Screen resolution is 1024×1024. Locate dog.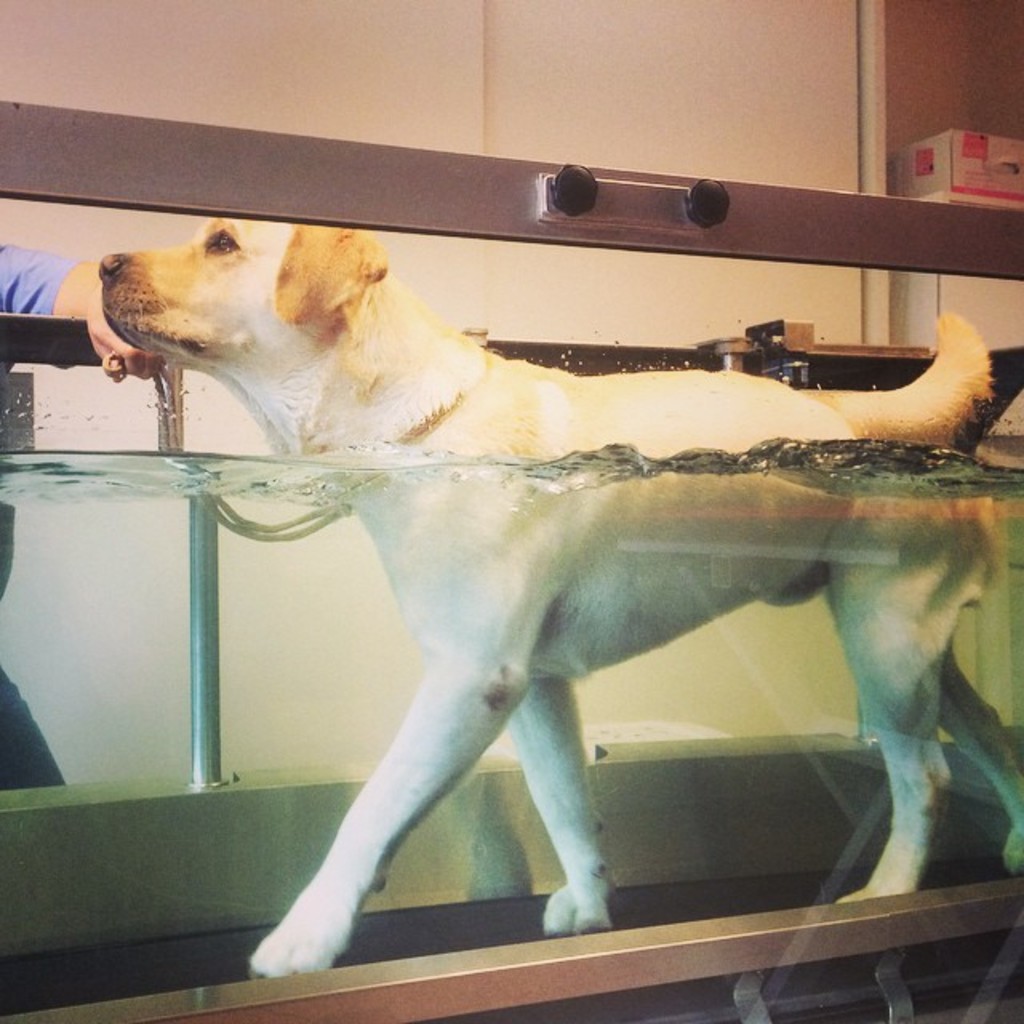
bbox(94, 208, 1022, 976).
